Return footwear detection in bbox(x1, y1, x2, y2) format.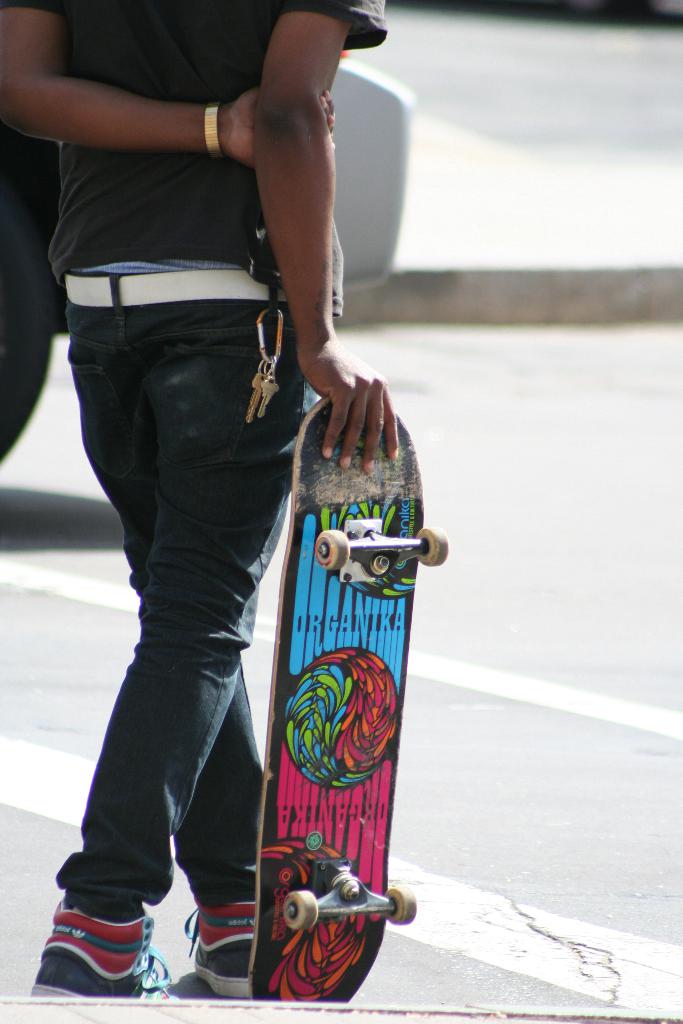
bbox(29, 904, 145, 995).
